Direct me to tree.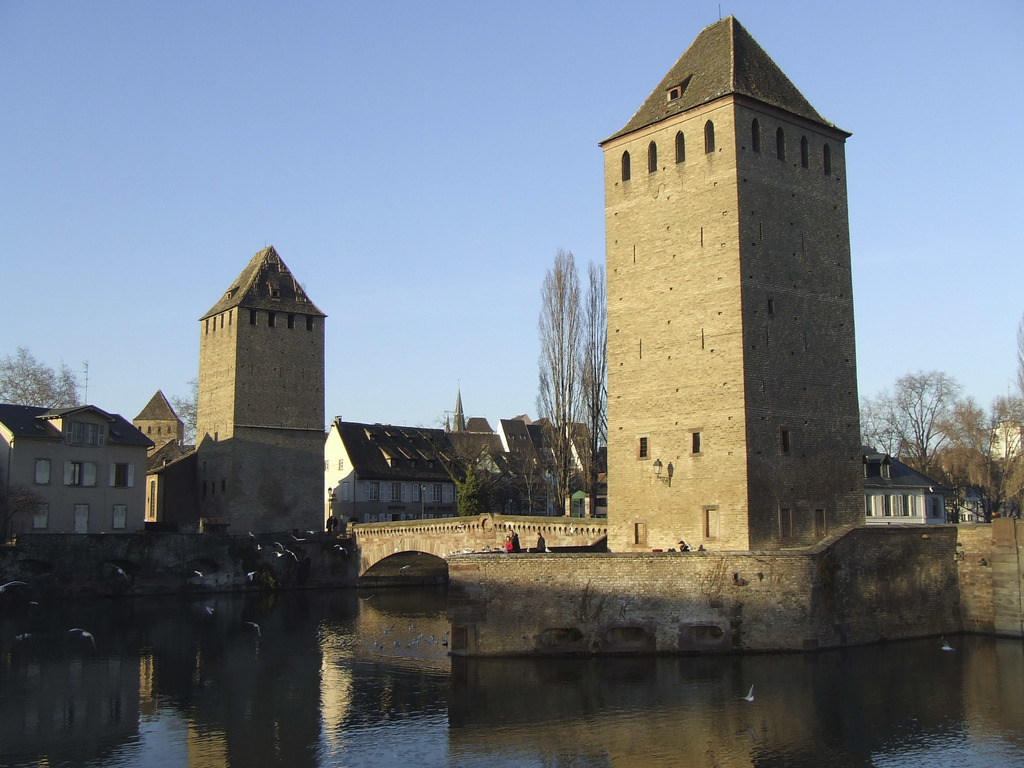
Direction: {"left": 531, "top": 250, "right": 584, "bottom": 520}.
